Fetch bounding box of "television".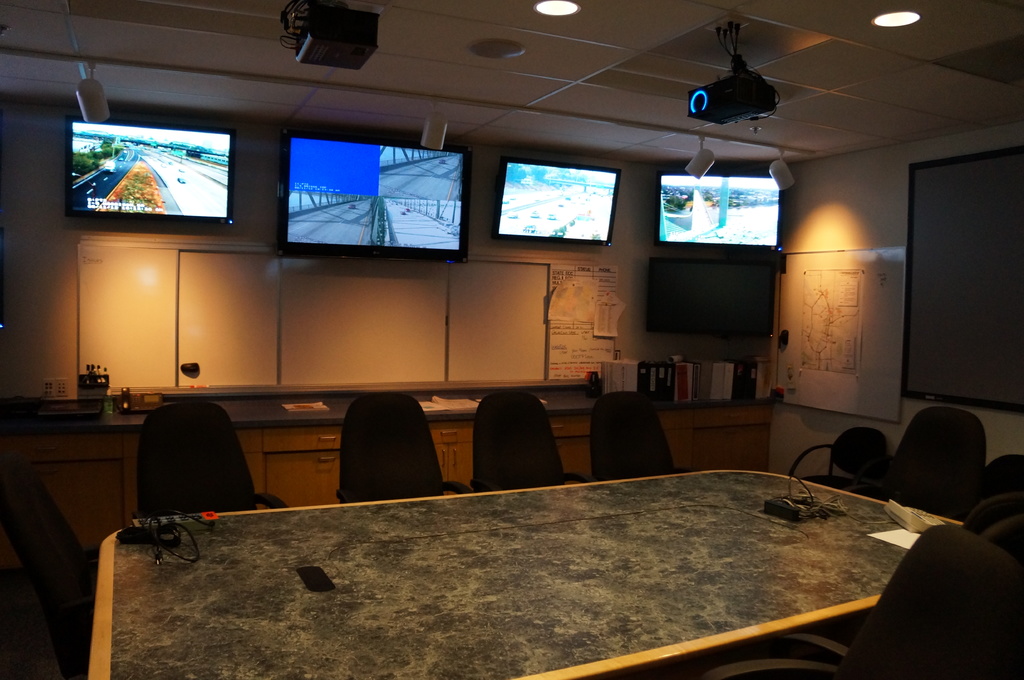
Bbox: box=[271, 132, 473, 265].
